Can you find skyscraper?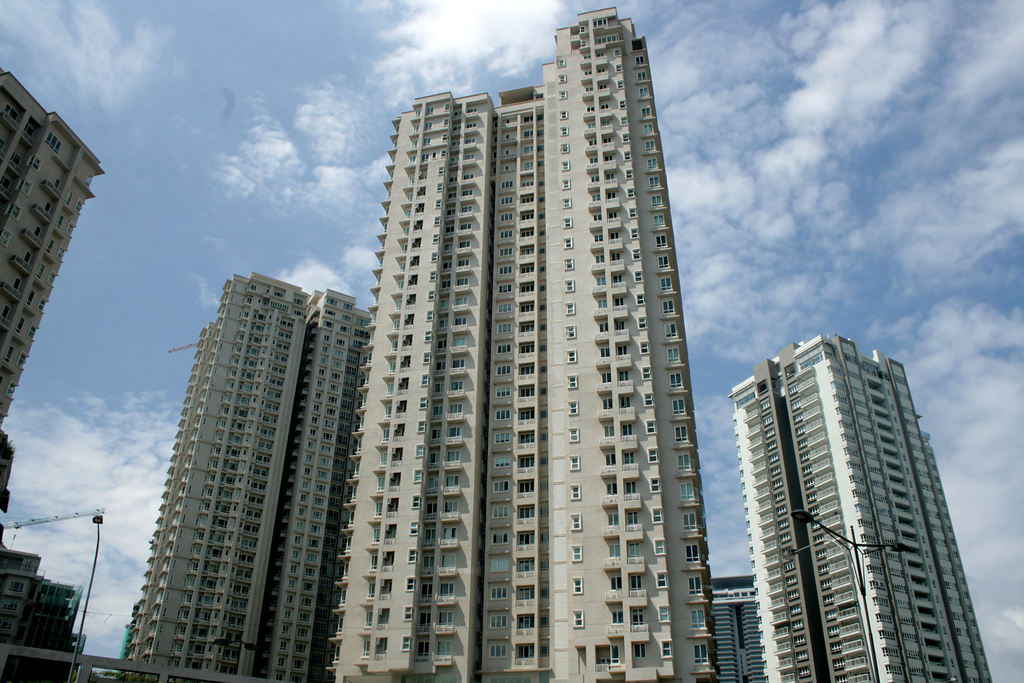
Yes, bounding box: crop(326, 10, 716, 682).
